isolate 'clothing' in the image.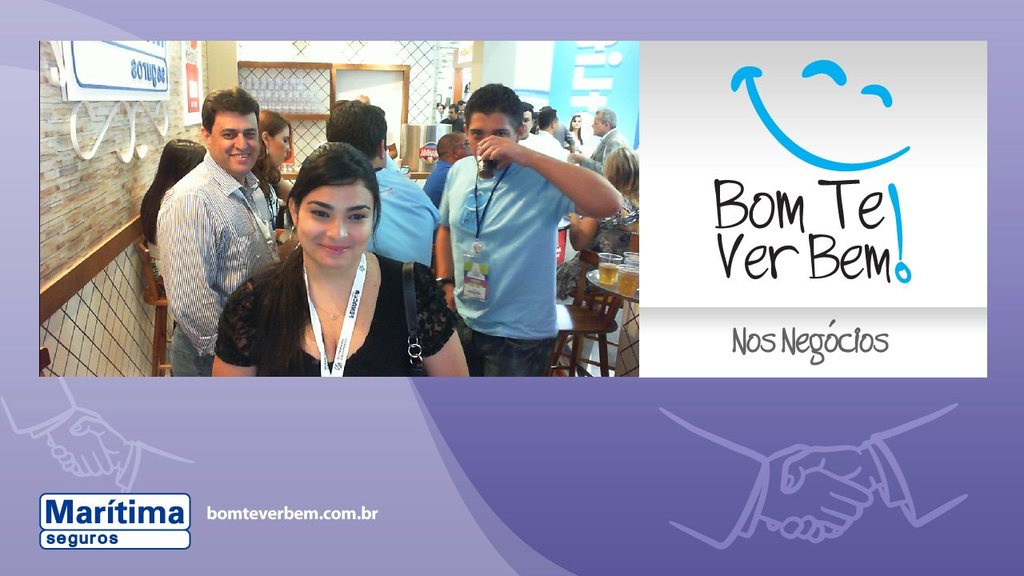
Isolated region: [217,246,454,376].
